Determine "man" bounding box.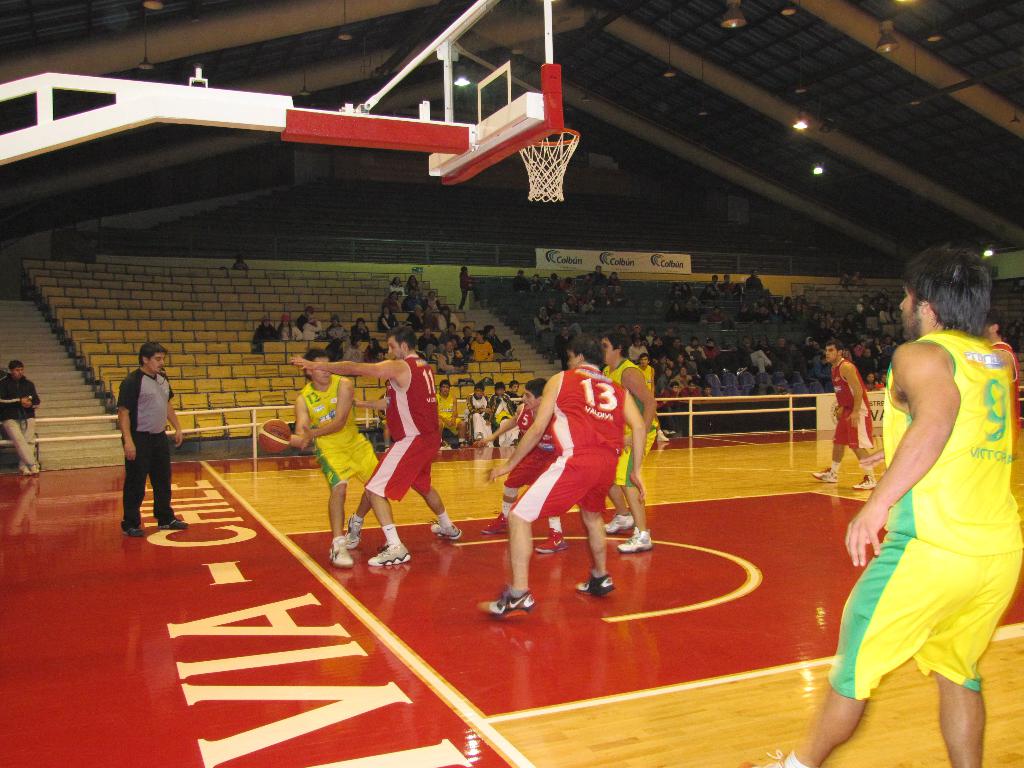
Determined: pyautogui.locateOnScreen(286, 317, 468, 577).
